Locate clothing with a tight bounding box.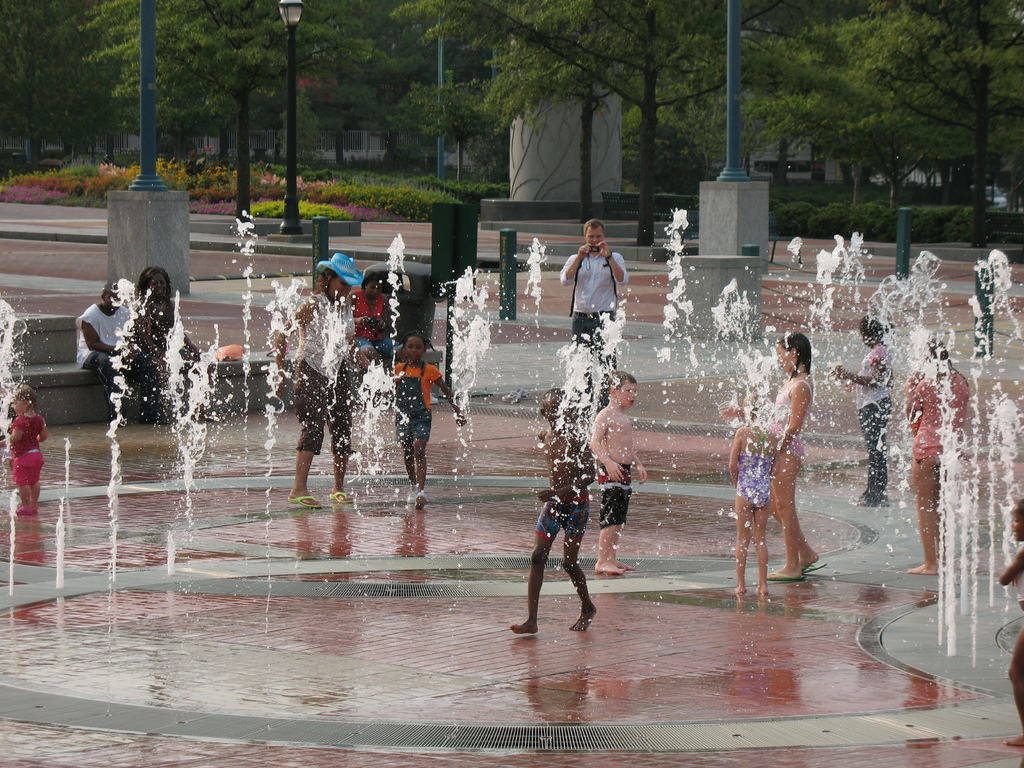
rect(893, 372, 964, 456).
